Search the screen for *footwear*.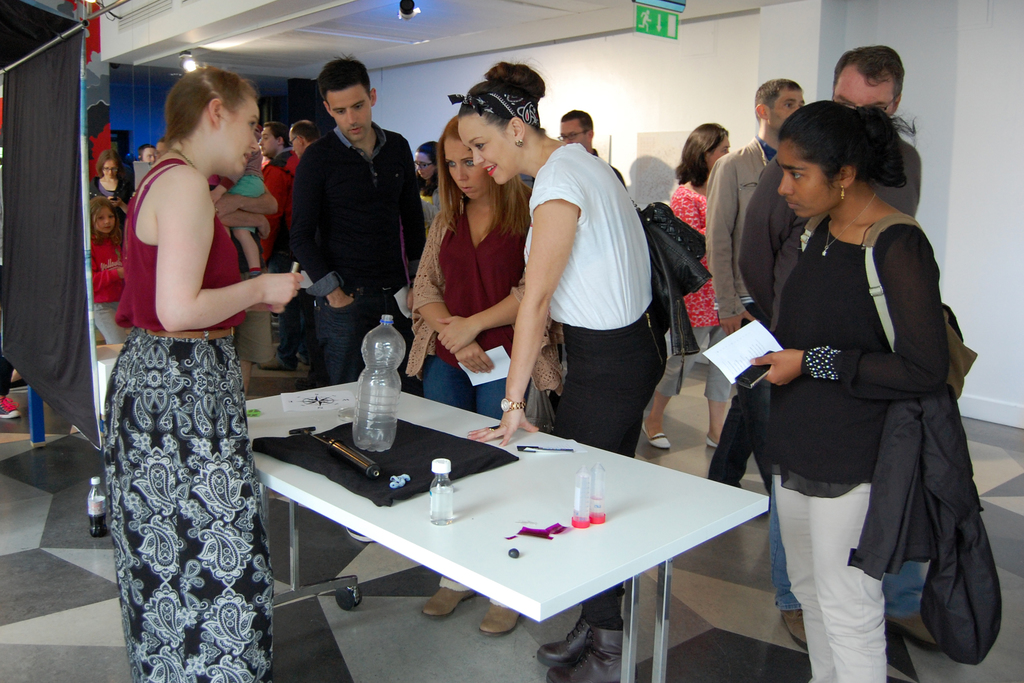
Found at (x1=566, y1=641, x2=624, y2=682).
